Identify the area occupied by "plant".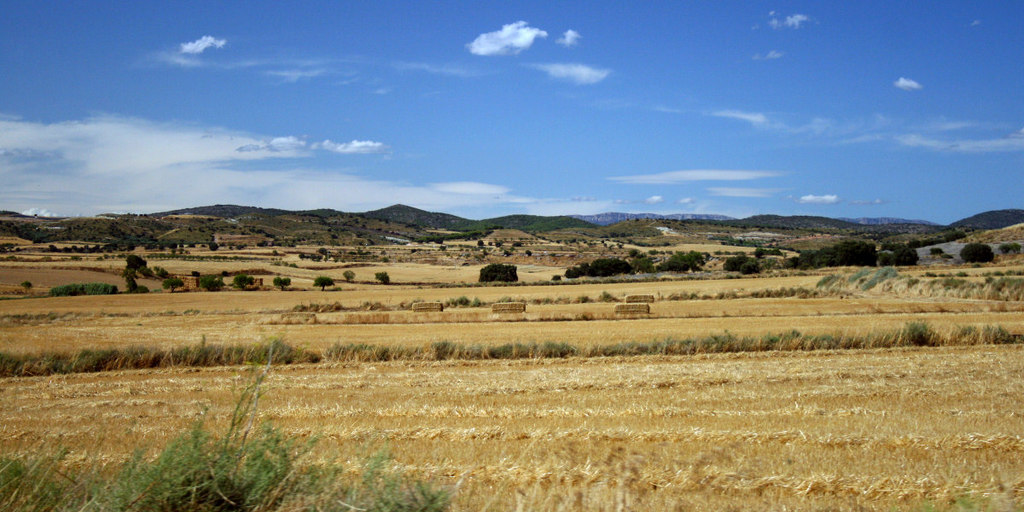
Area: box(307, 275, 337, 289).
